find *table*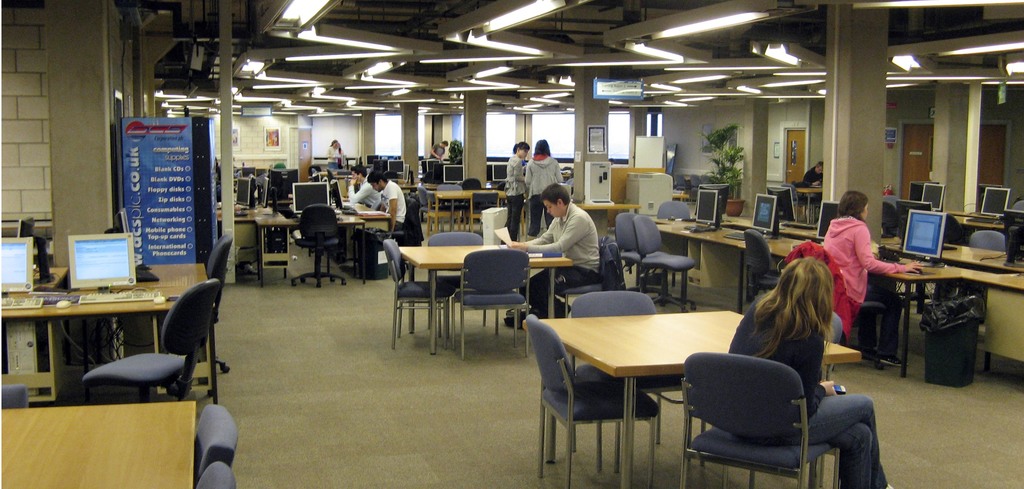
653:213:1023:372
